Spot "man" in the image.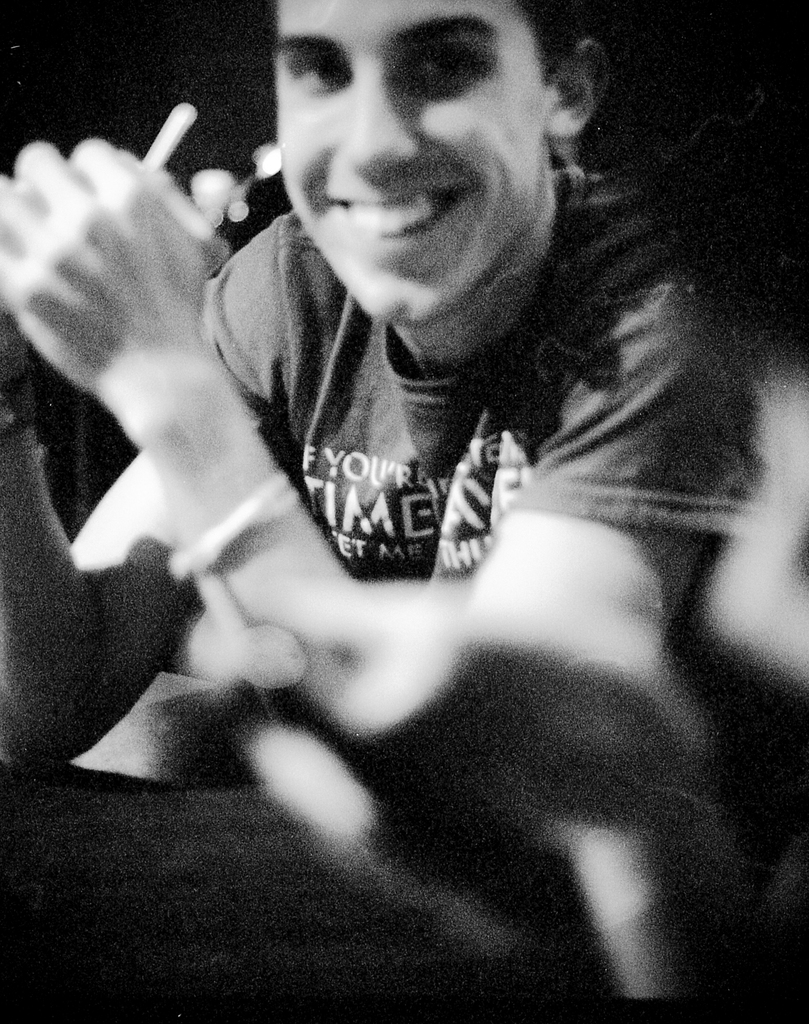
"man" found at box=[0, 0, 808, 764].
